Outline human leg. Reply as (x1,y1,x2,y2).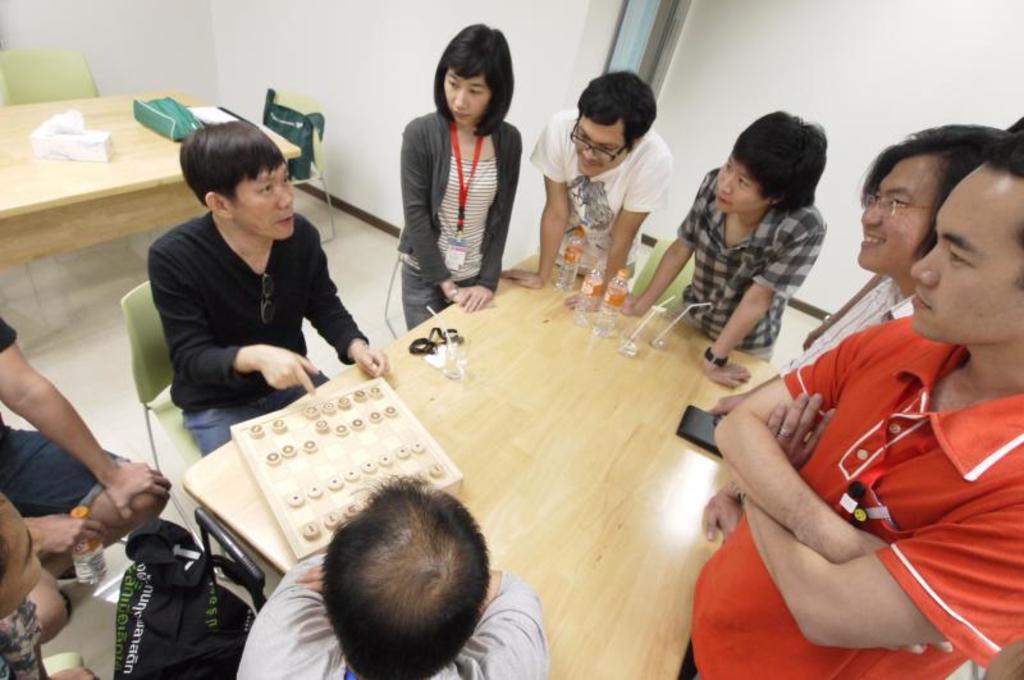
(393,257,449,327).
